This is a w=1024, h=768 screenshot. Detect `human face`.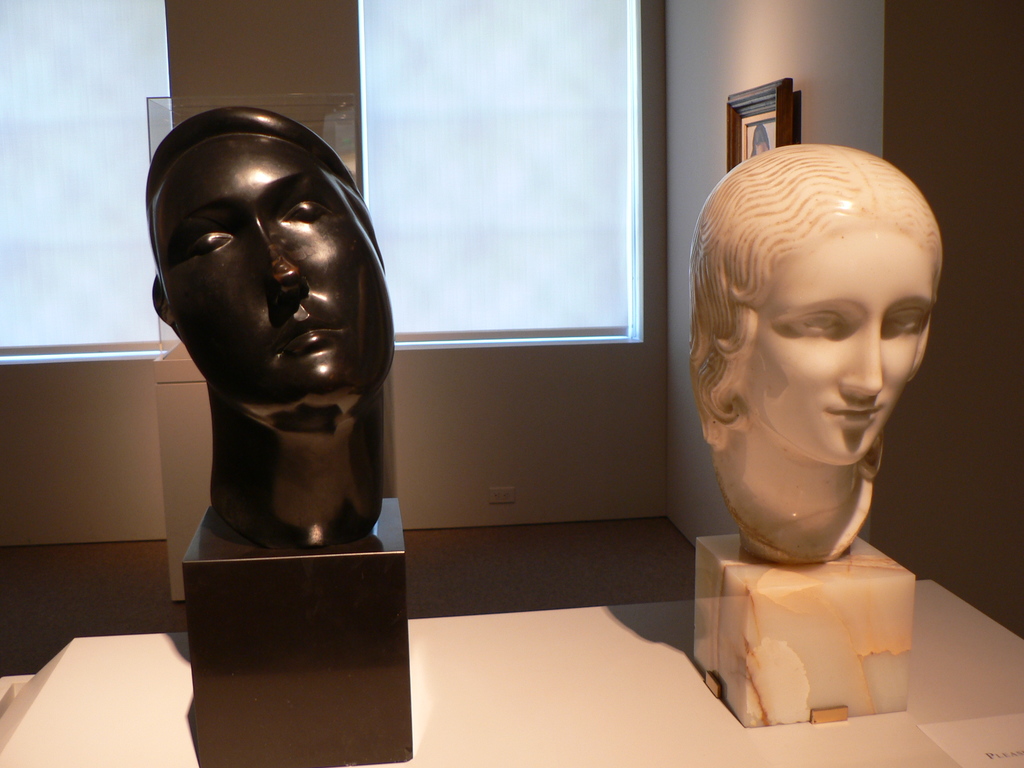
747 225 936 463.
